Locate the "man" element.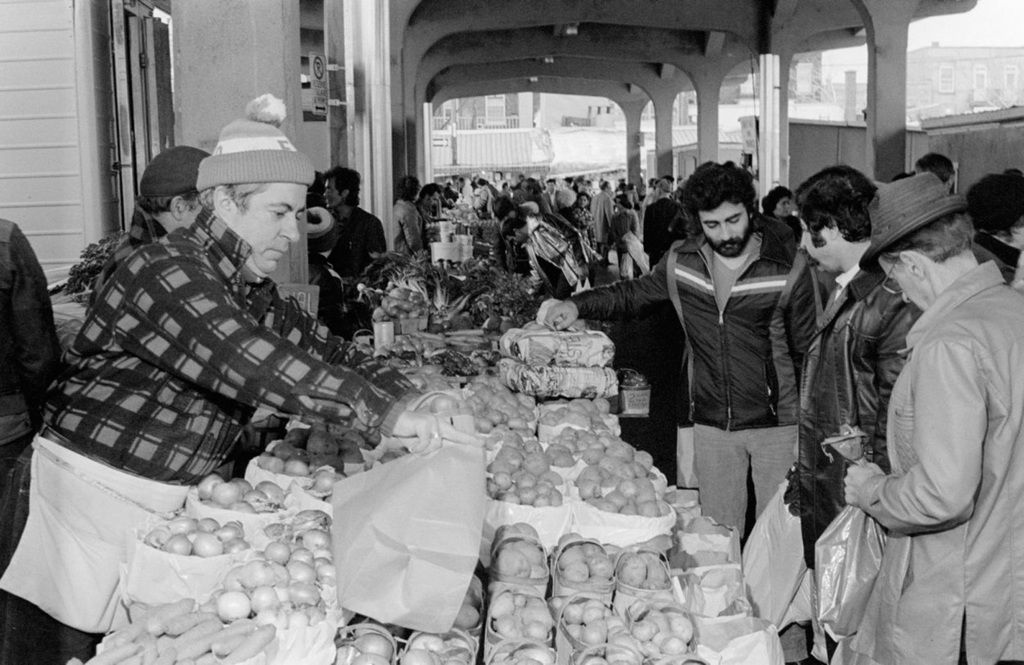
Element bbox: (0, 93, 488, 664).
